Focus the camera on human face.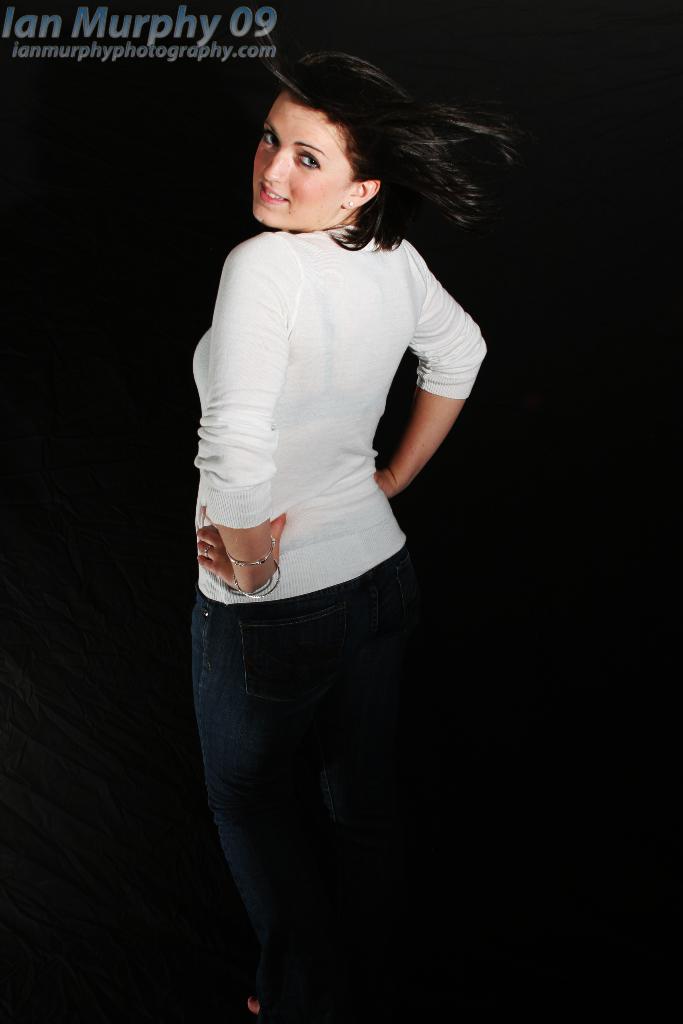
Focus region: bbox=(250, 96, 349, 220).
